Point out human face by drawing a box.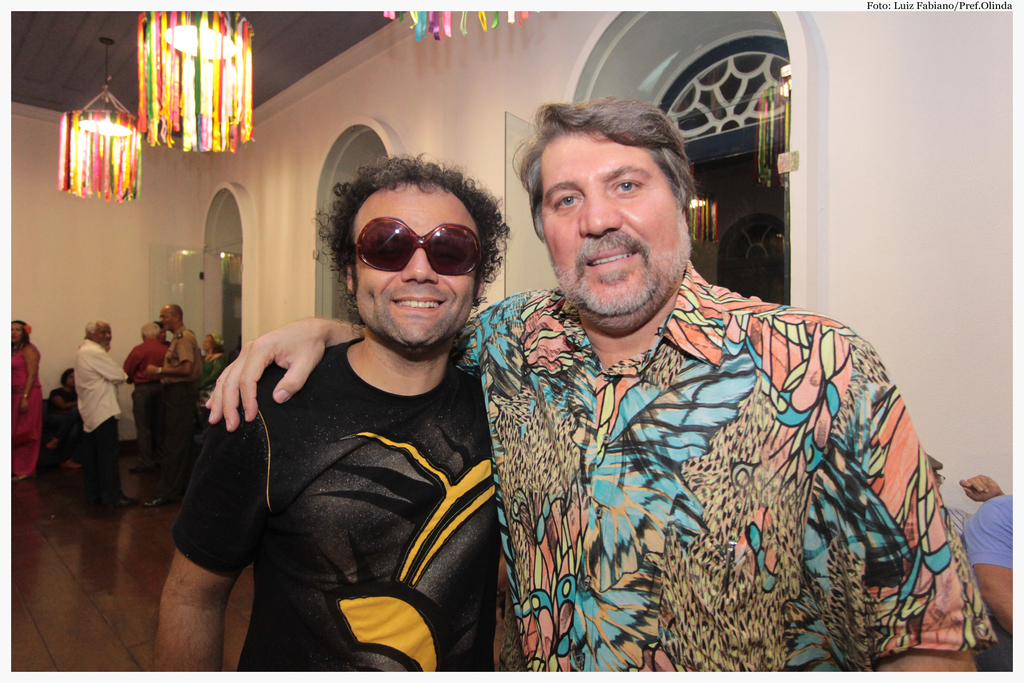
(left=158, top=306, right=173, bottom=331).
